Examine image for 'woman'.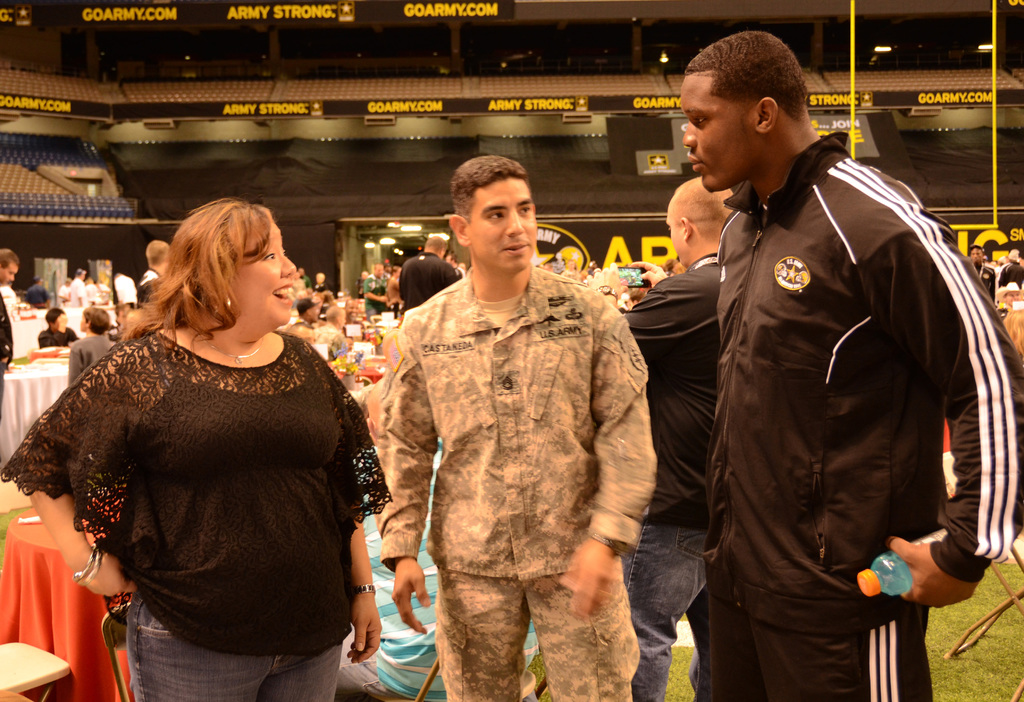
Examination result: select_region(33, 186, 393, 701).
